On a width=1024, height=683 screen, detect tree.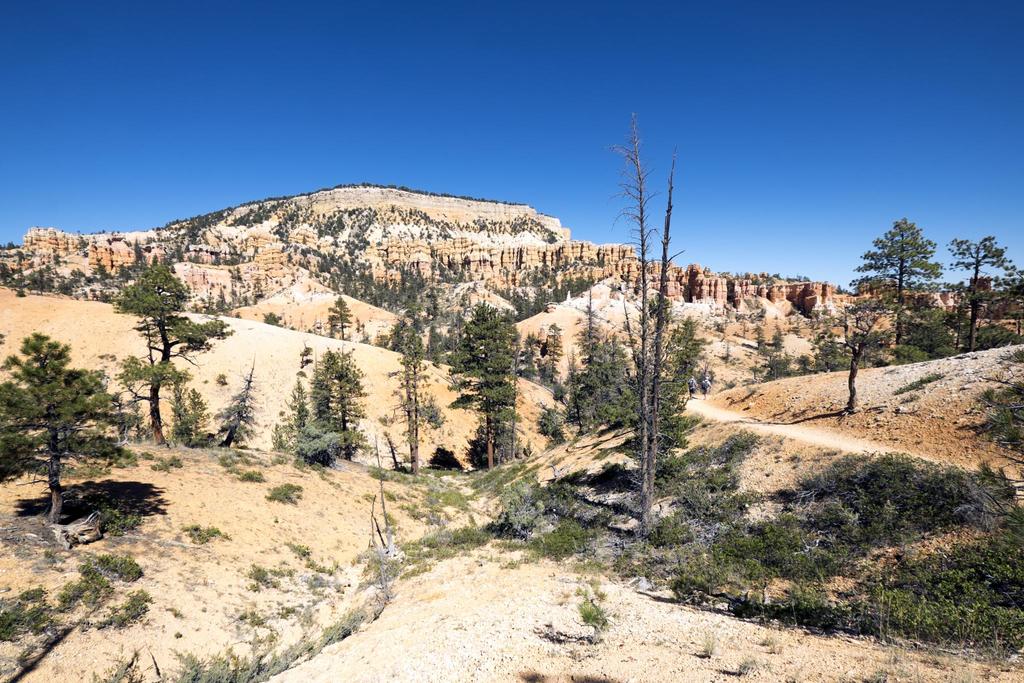
[left=806, top=308, right=824, bottom=326].
